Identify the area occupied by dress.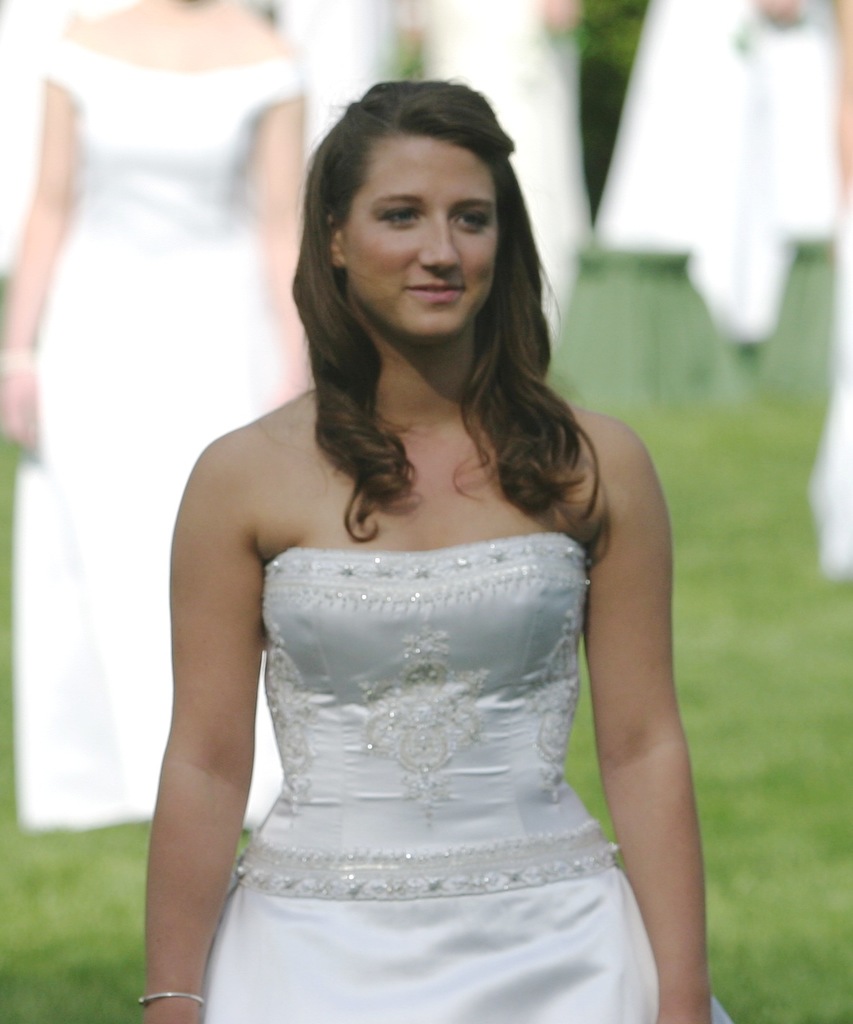
Area: box=[203, 529, 731, 1023].
